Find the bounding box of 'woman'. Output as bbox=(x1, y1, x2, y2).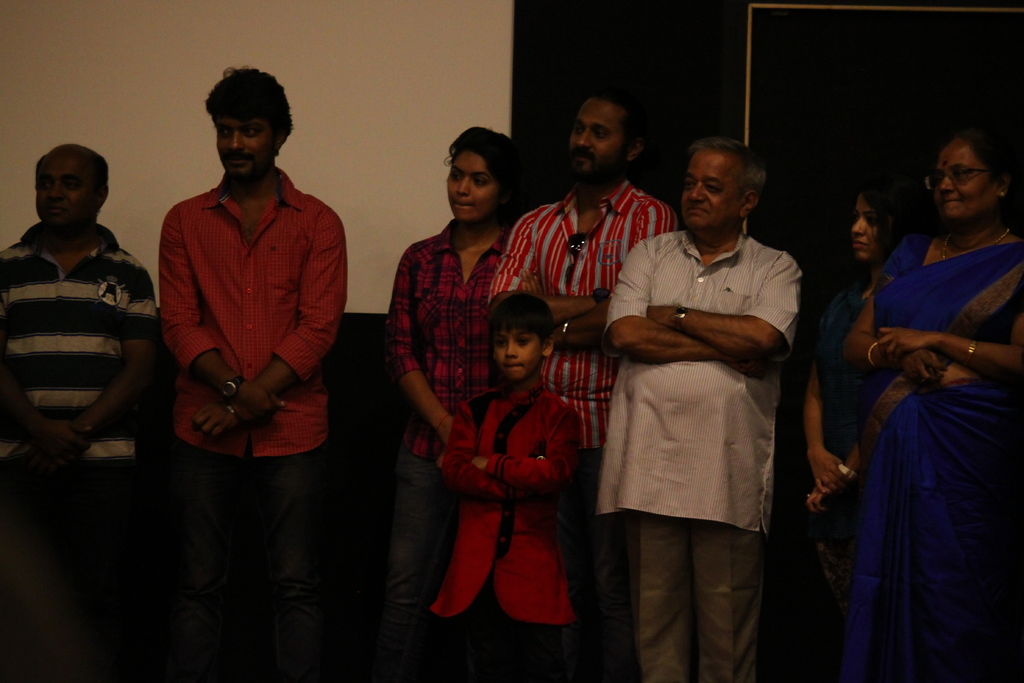
bbox=(387, 126, 531, 682).
